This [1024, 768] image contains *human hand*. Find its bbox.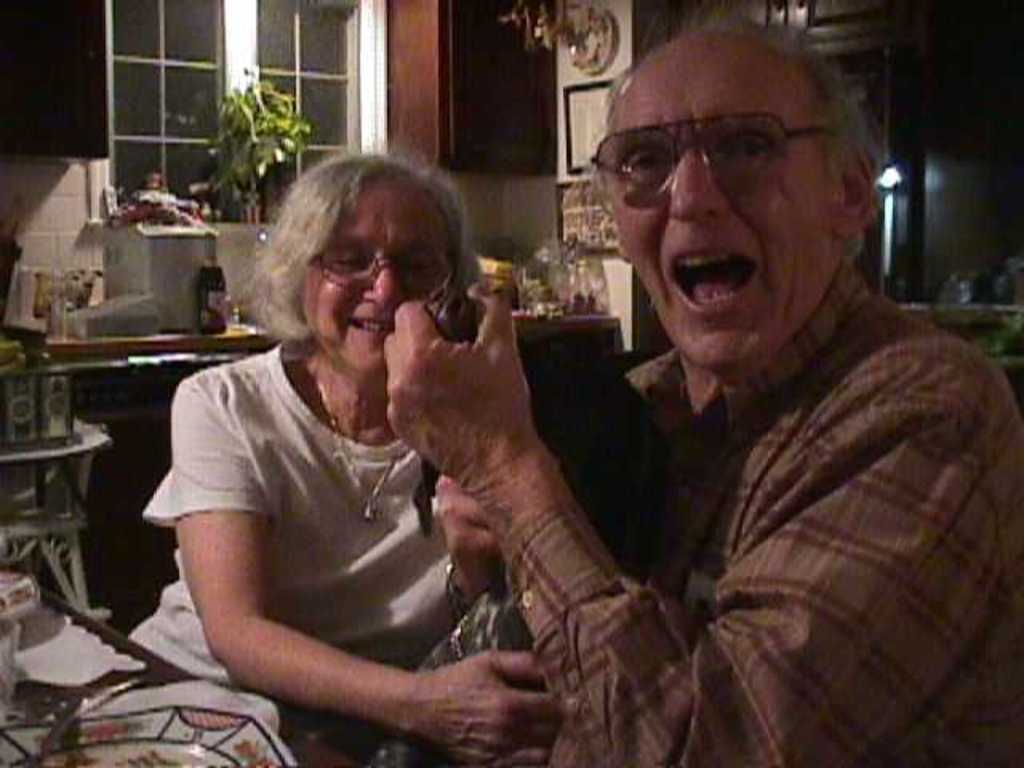
[x1=434, y1=474, x2=498, y2=587].
